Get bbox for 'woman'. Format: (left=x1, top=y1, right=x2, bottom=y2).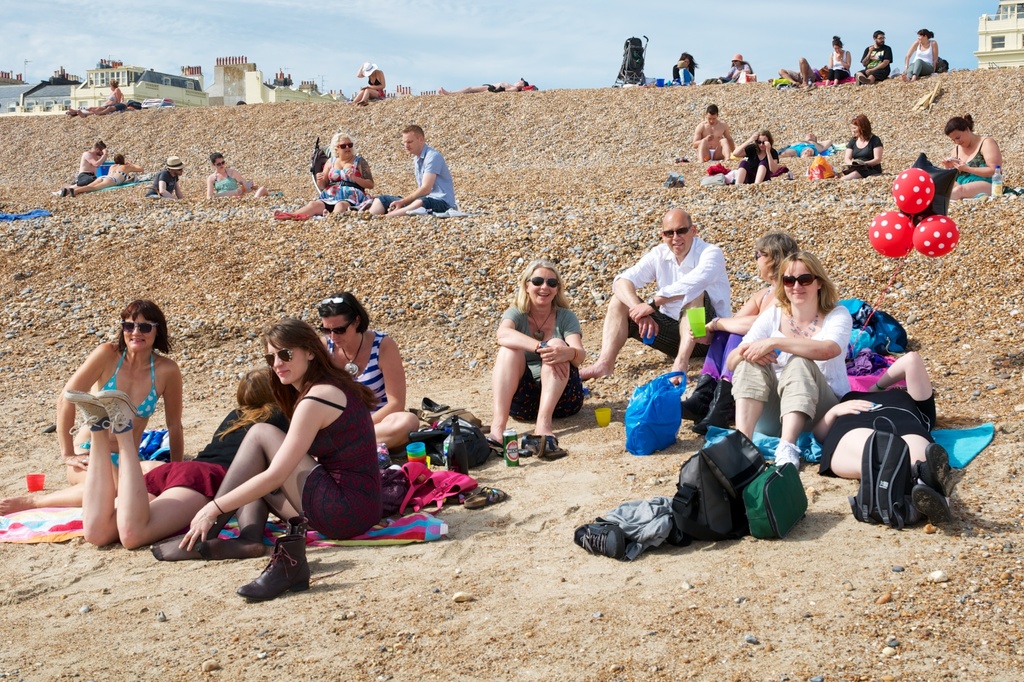
(left=351, top=59, right=391, bottom=106).
